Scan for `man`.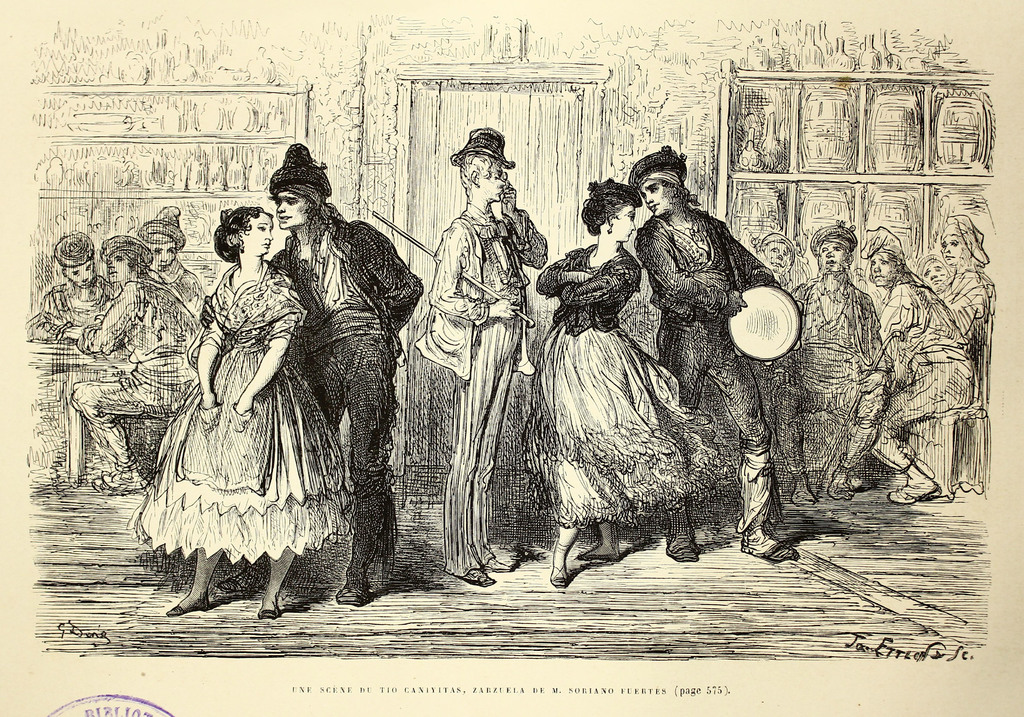
Scan result: bbox=(260, 140, 425, 606).
